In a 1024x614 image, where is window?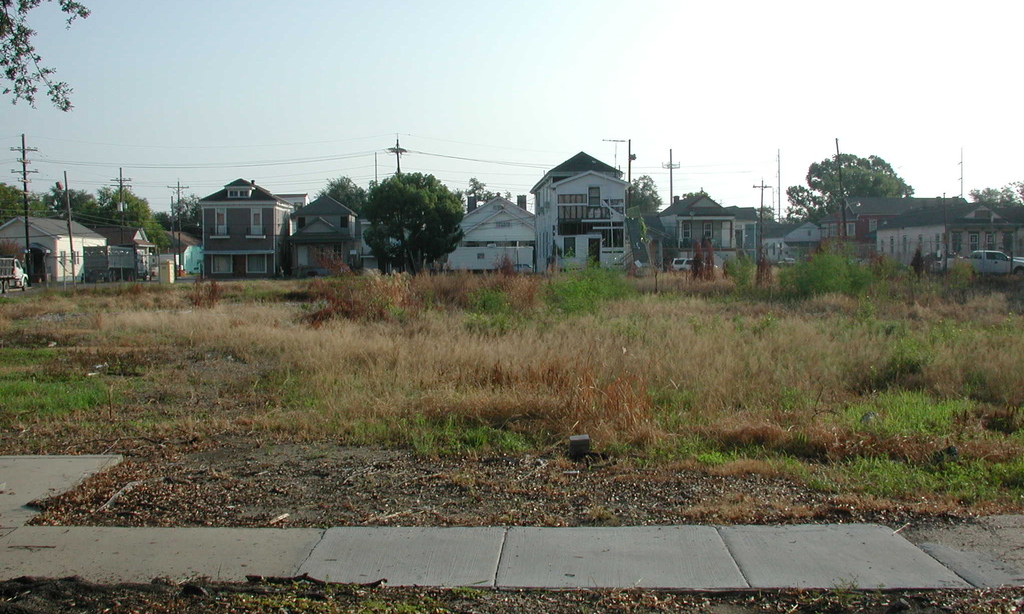
[left=902, top=236, right=905, bottom=251].
